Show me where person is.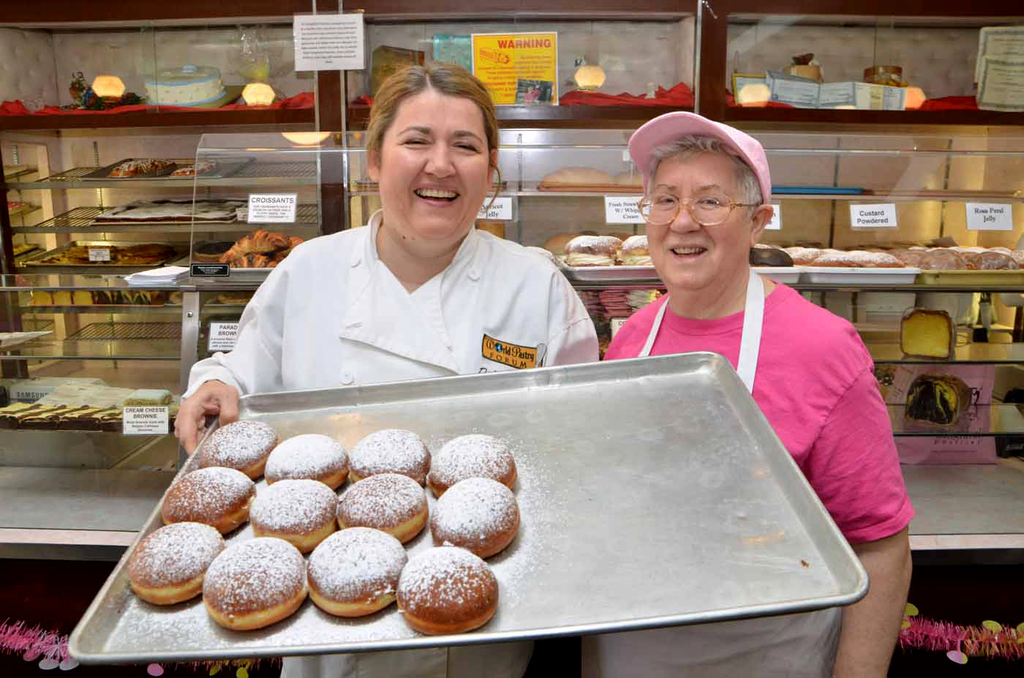
person is at Rect(166, 61, 600, 677).
